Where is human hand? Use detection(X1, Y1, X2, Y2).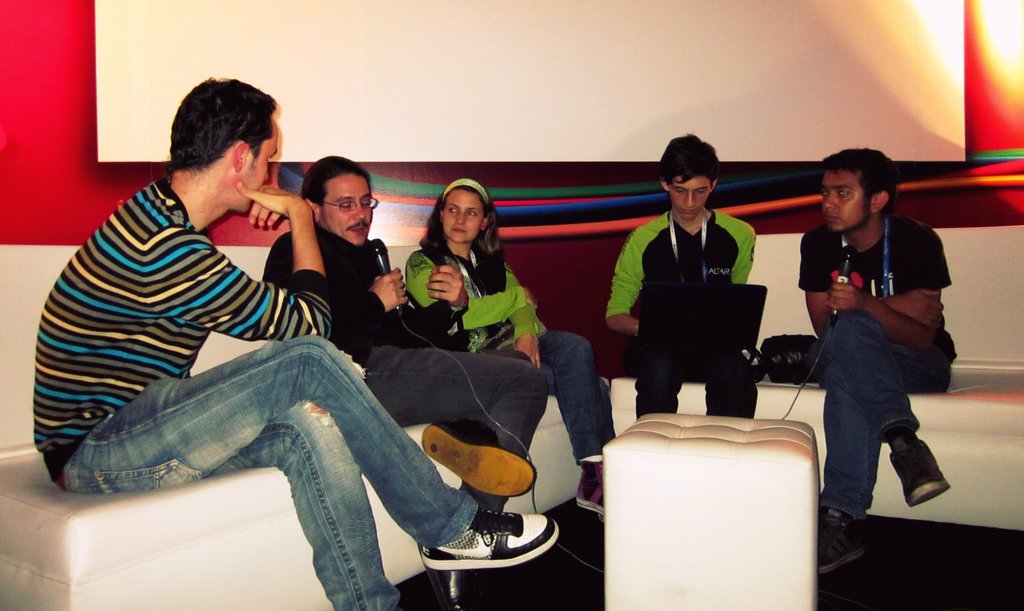
detection(372, 265, 406, 311).
